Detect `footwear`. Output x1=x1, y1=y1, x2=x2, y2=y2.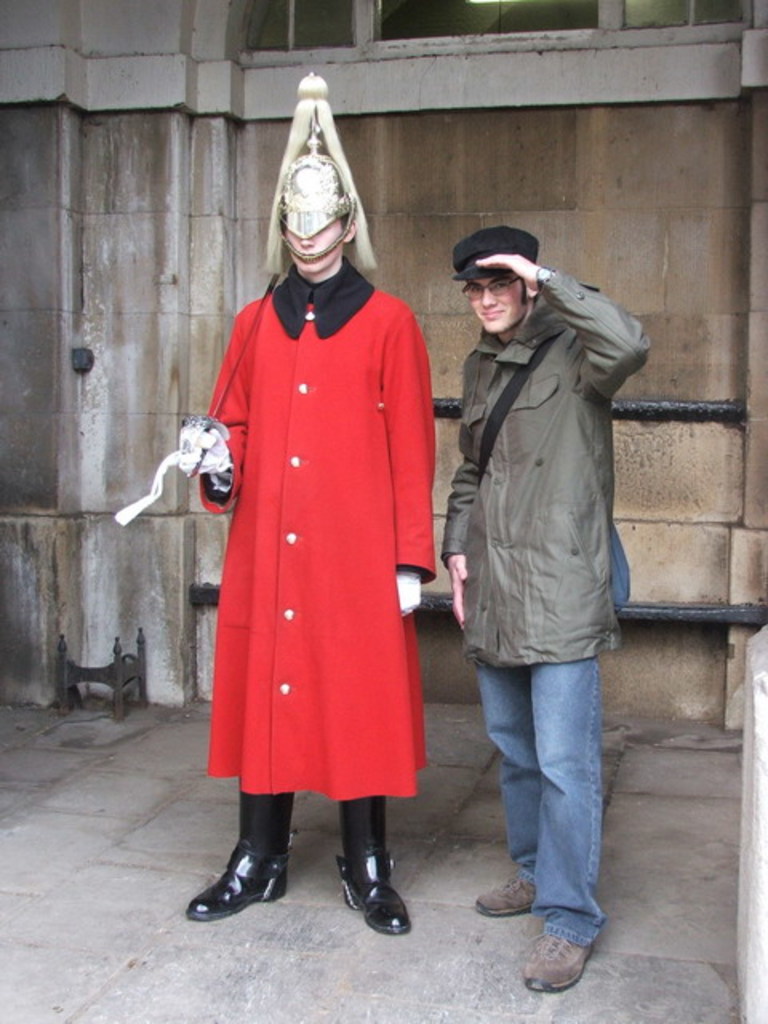
x1=514, y1=930, x2=597, y2=998.
